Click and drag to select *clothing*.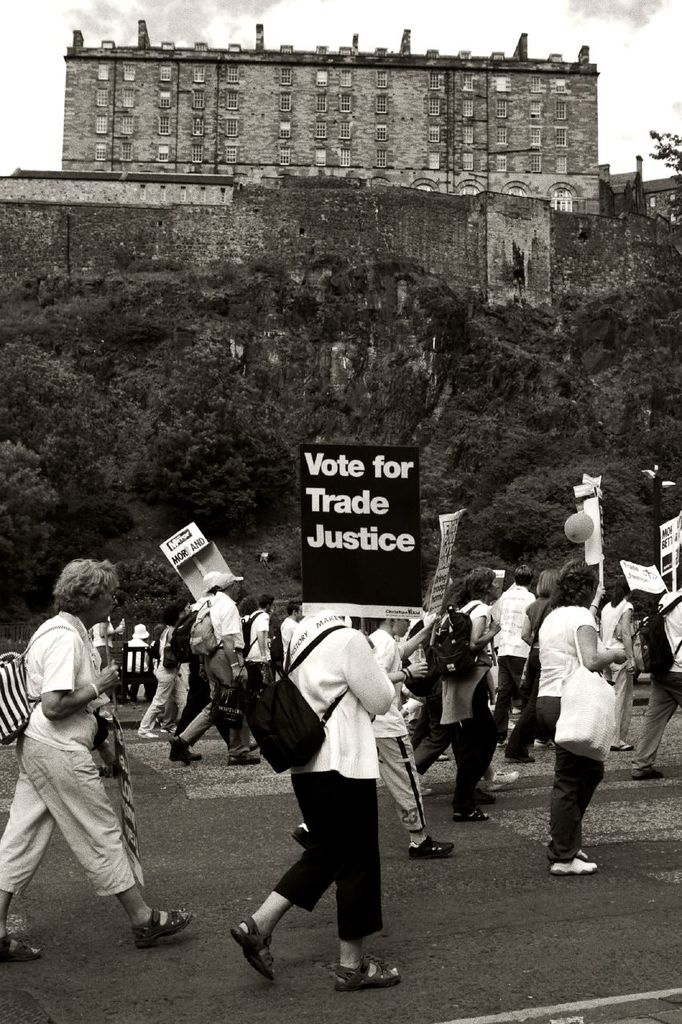
Selection: locate(261, 616, 397, 933).
